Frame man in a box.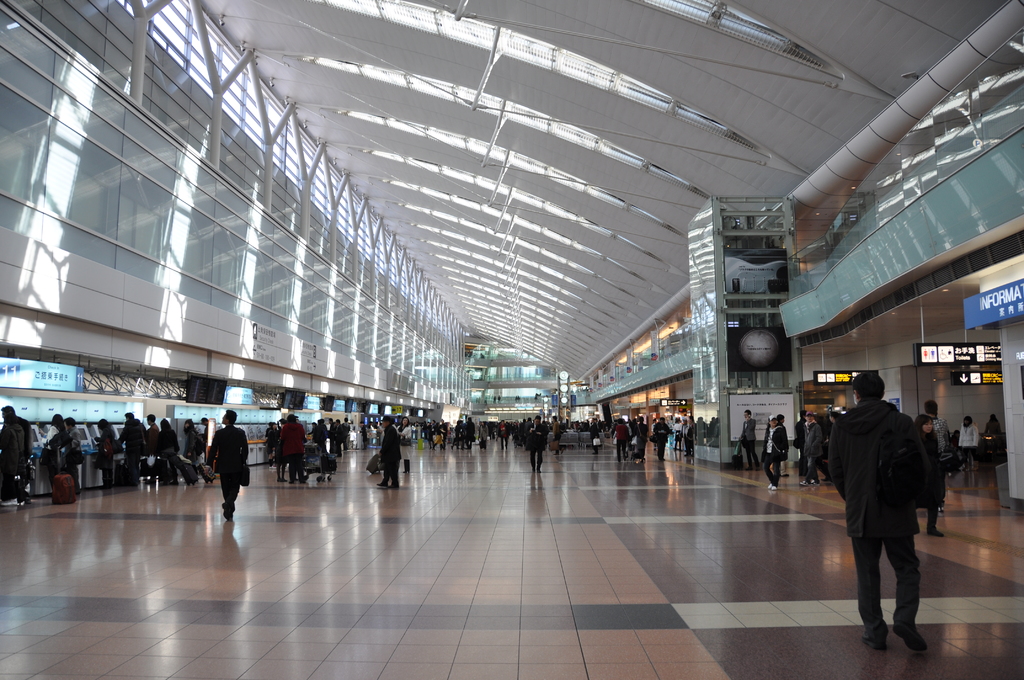
[left=815, top=374, right=940, bottom=647].
